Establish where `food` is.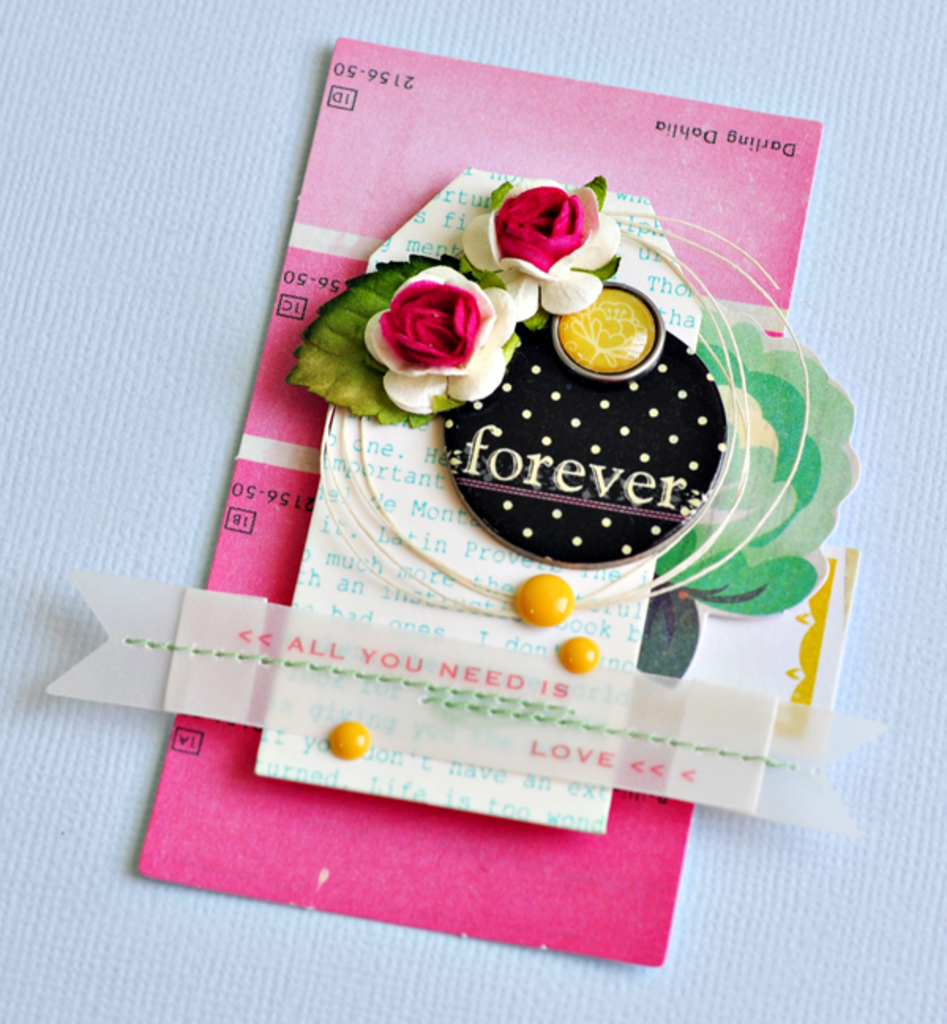
Established at (560,630,600,674).
